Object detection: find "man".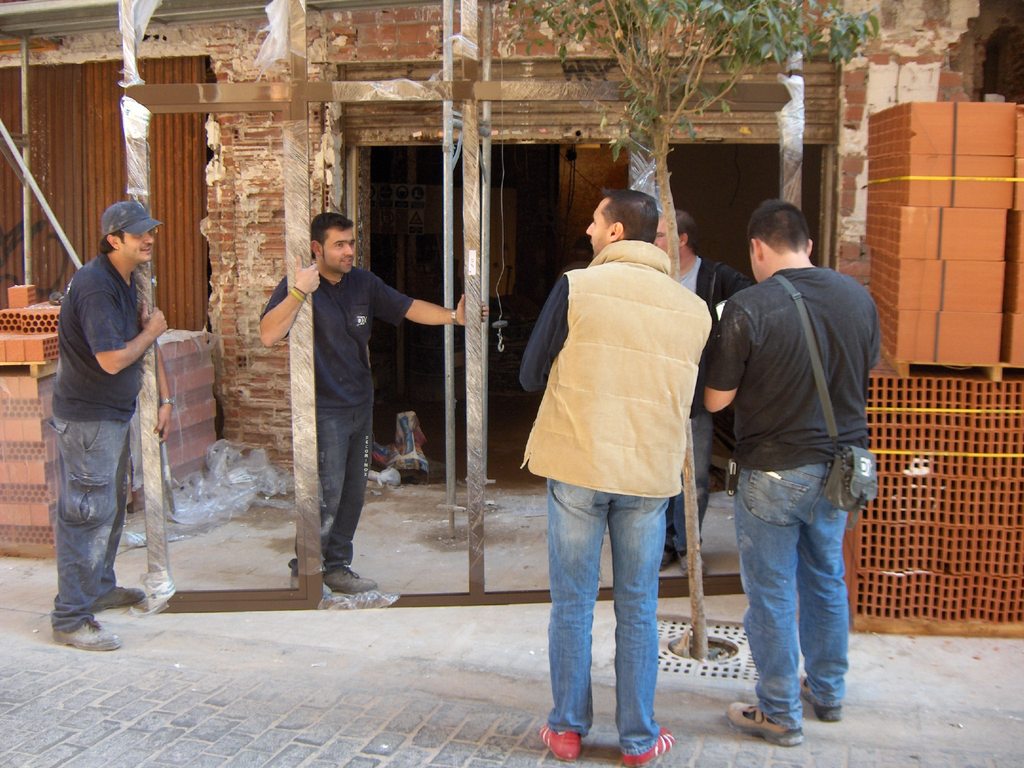
region(54, 198, 175, 652).
